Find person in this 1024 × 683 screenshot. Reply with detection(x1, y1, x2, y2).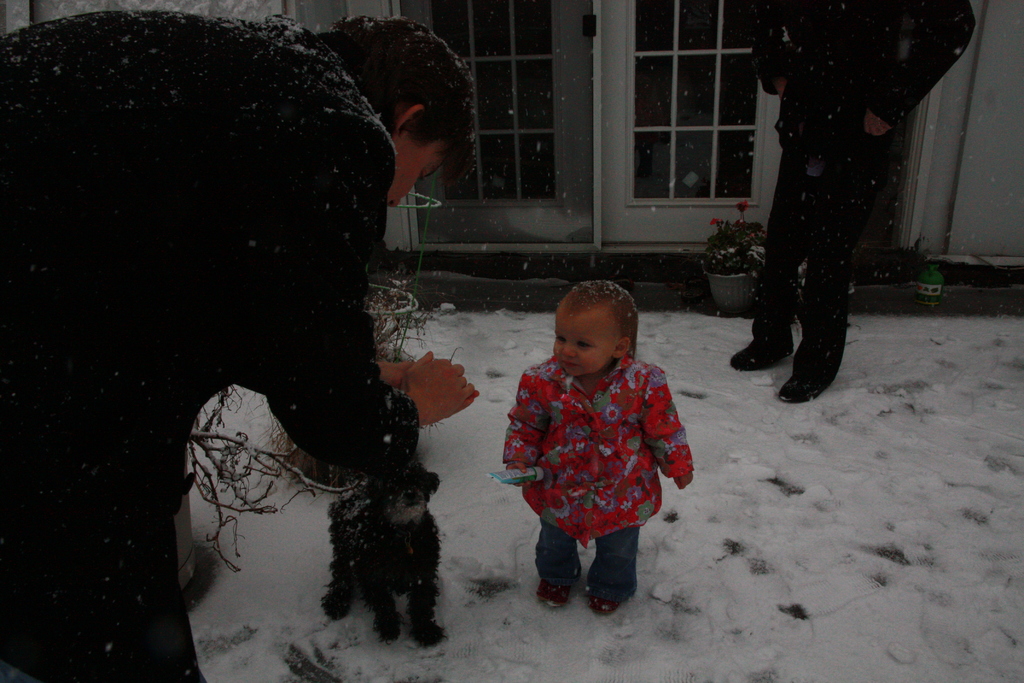
detection(498, 279, 694, 620).
